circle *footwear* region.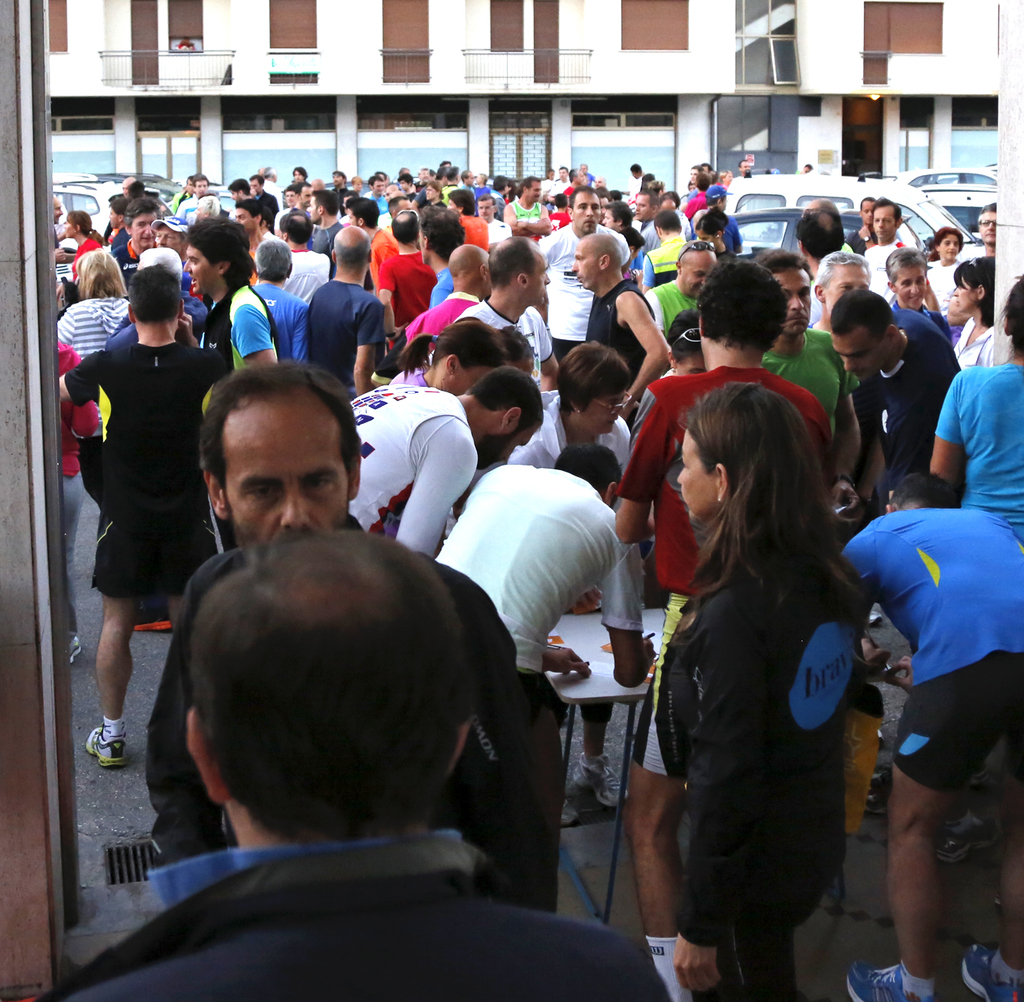
Region: (left=83, top=726, right=128, bottom=772).
